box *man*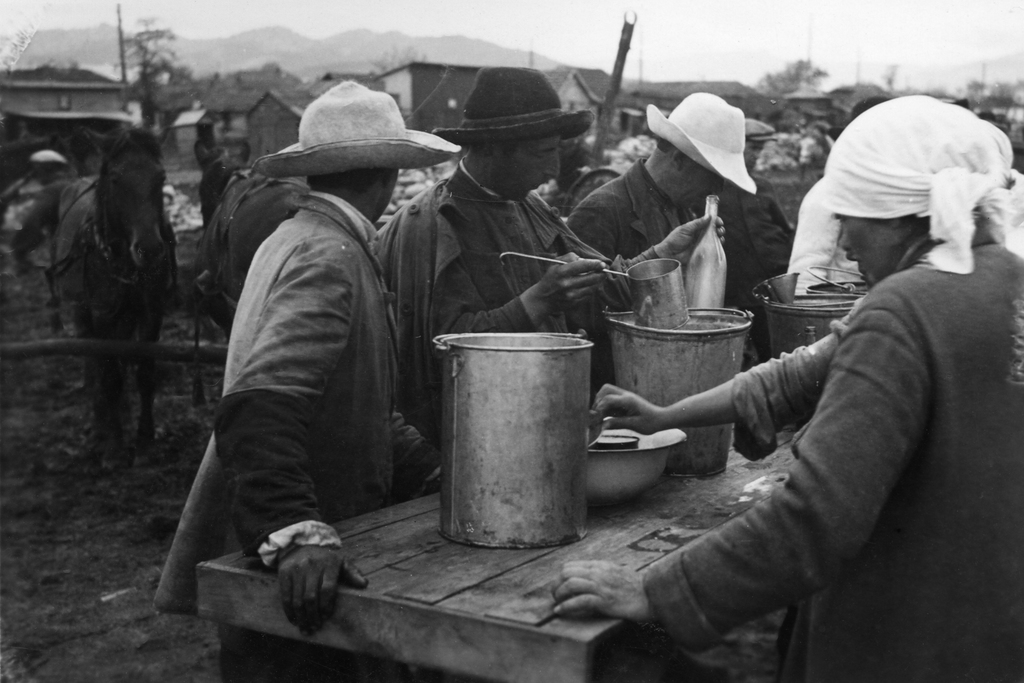
[369, 63, 727, 501]
